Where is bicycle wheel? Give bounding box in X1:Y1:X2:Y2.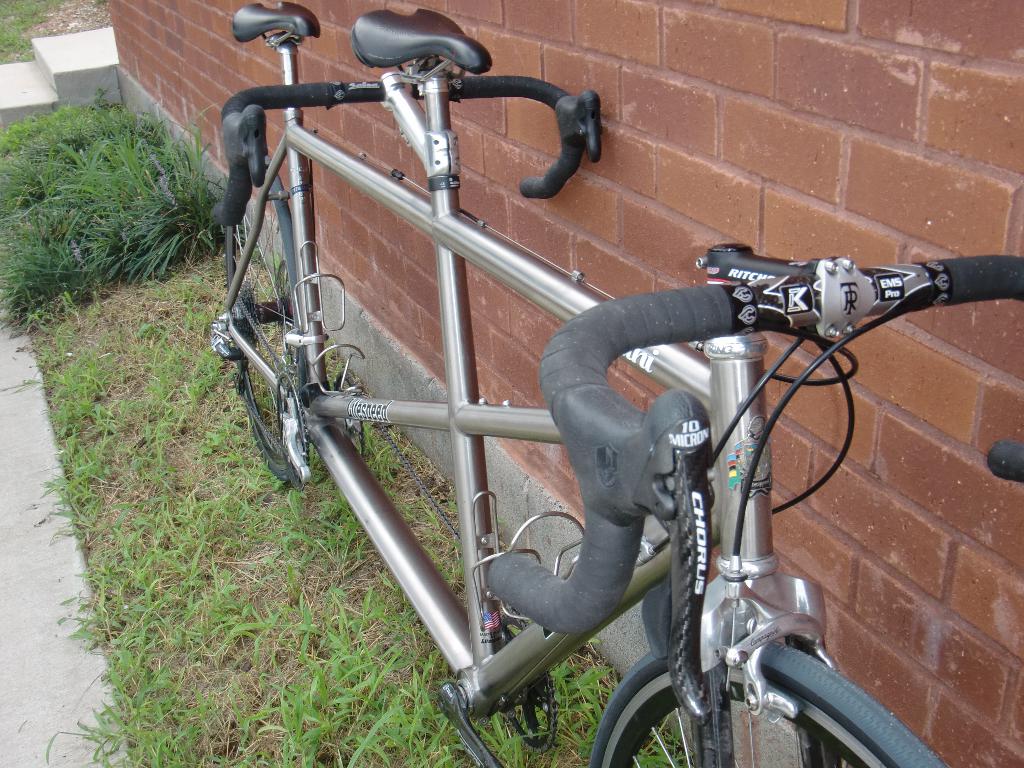
216:154:317:495.
